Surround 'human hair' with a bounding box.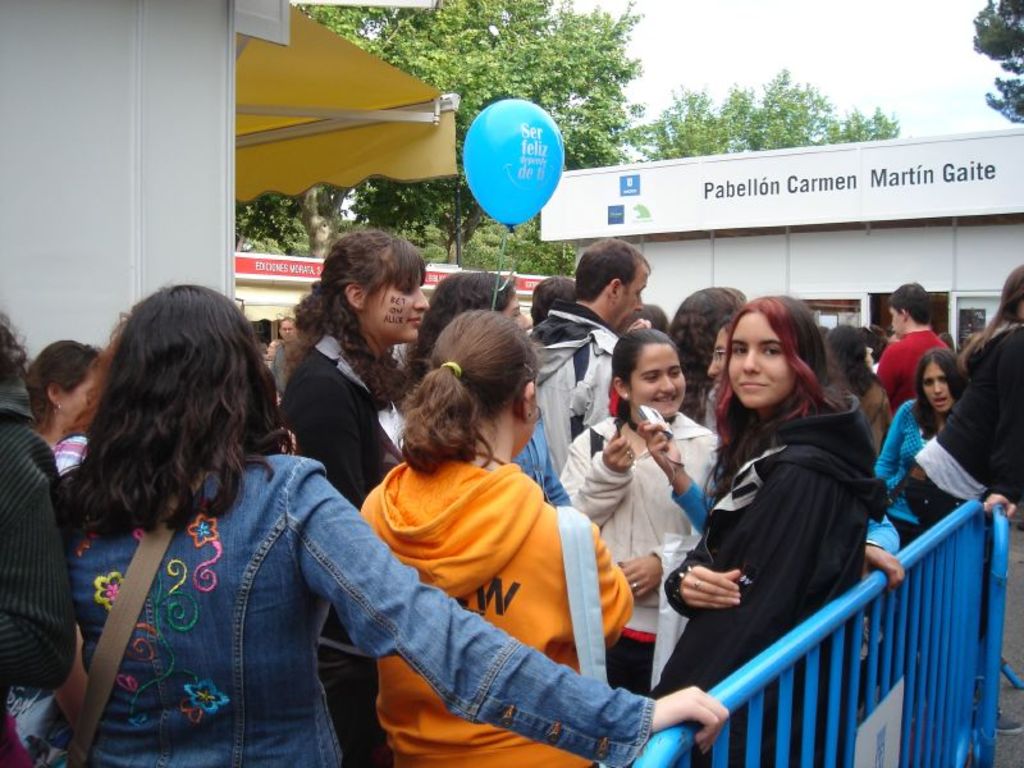
locate(827, 317, 873, 394).
